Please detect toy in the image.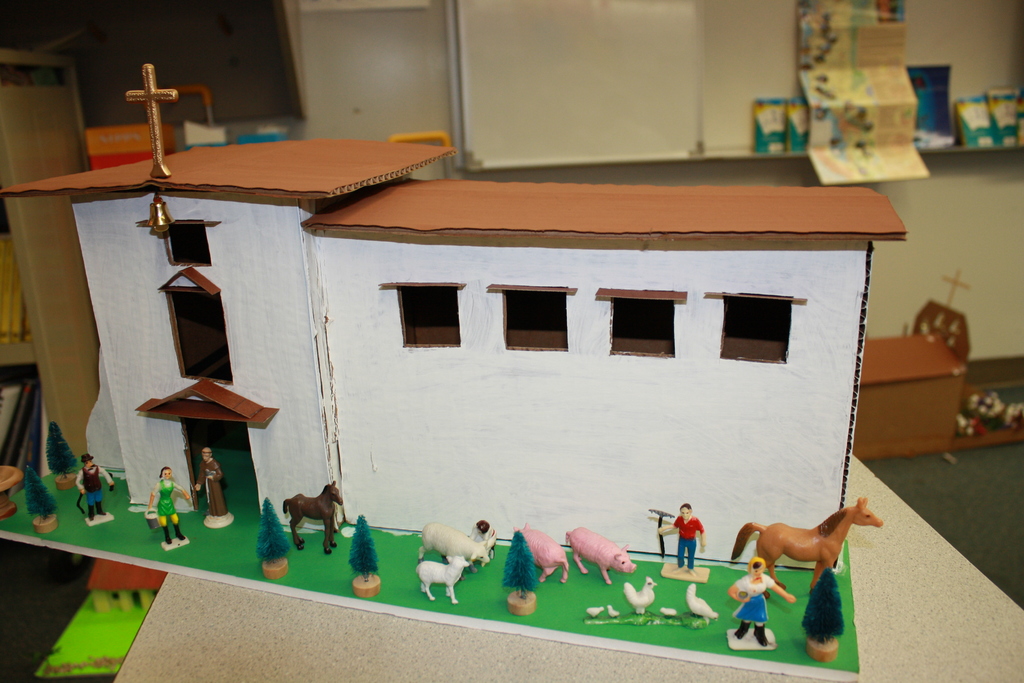
(x1=658, y1=607, x2=684, y2=625).
